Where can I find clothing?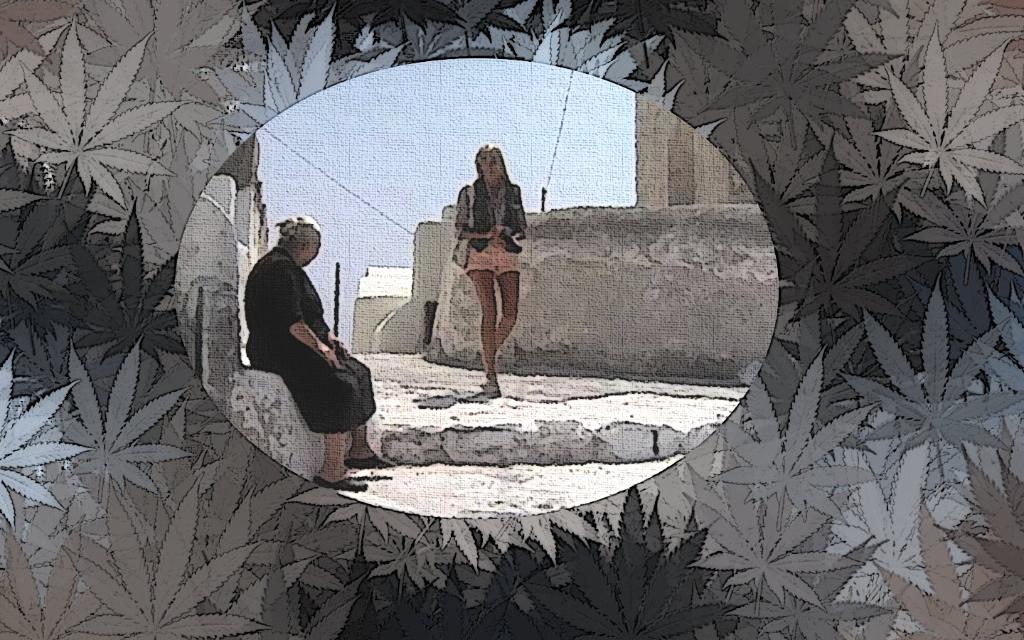
You can find it at detection(442, 178, 531, 278).
